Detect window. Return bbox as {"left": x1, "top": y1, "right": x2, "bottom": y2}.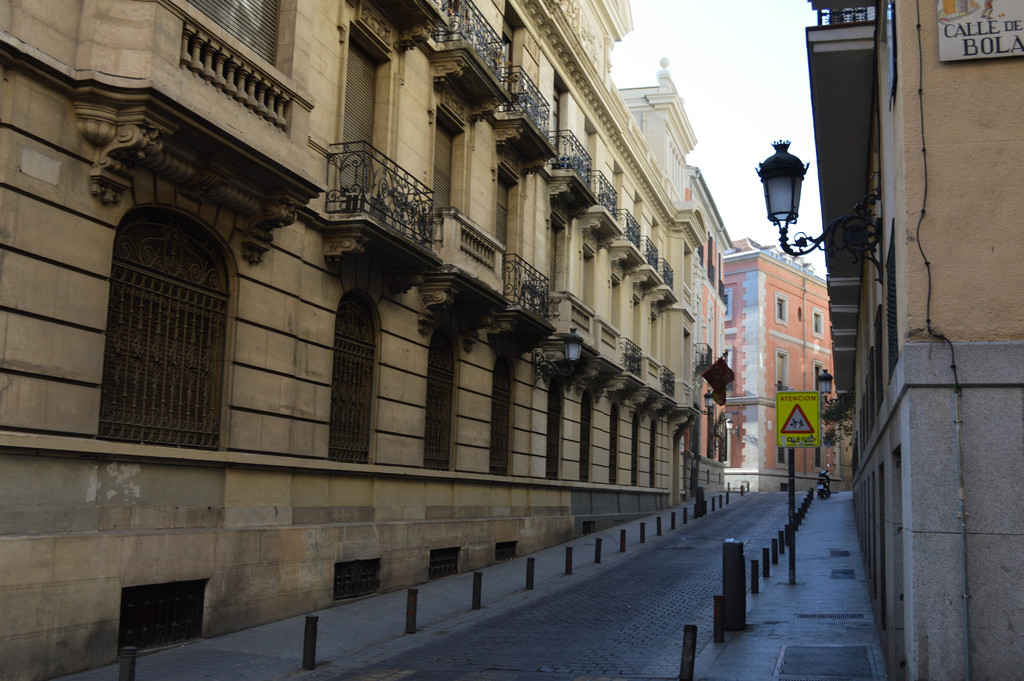
{"left": 573, "top": 380, "right": 599, "bottom": 489}.
